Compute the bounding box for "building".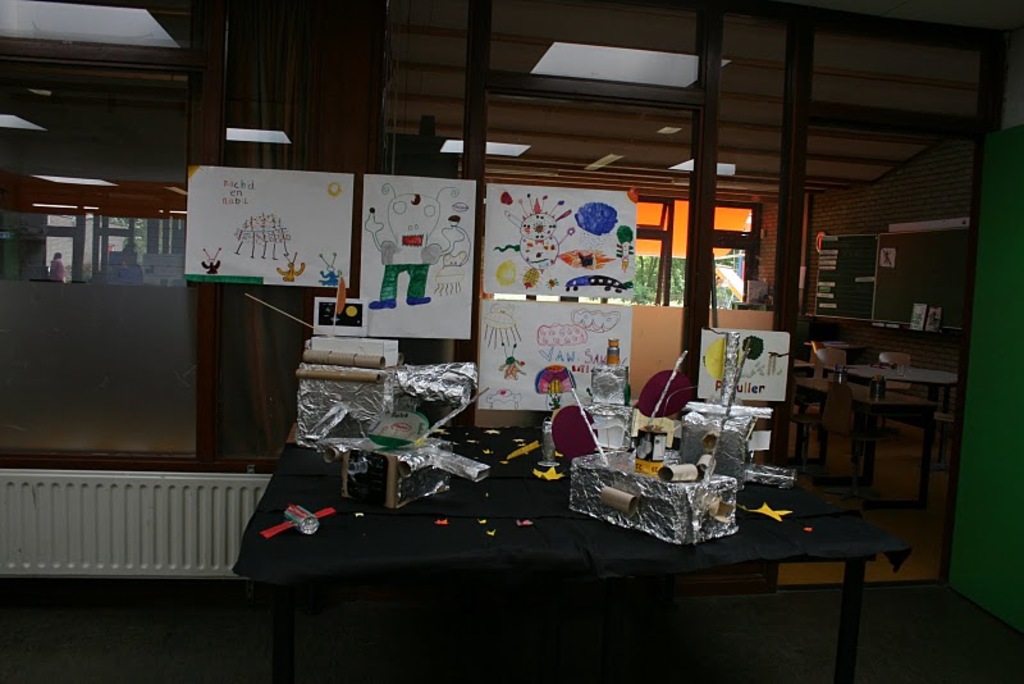
bbox=(0, 0, 1023, 683).
